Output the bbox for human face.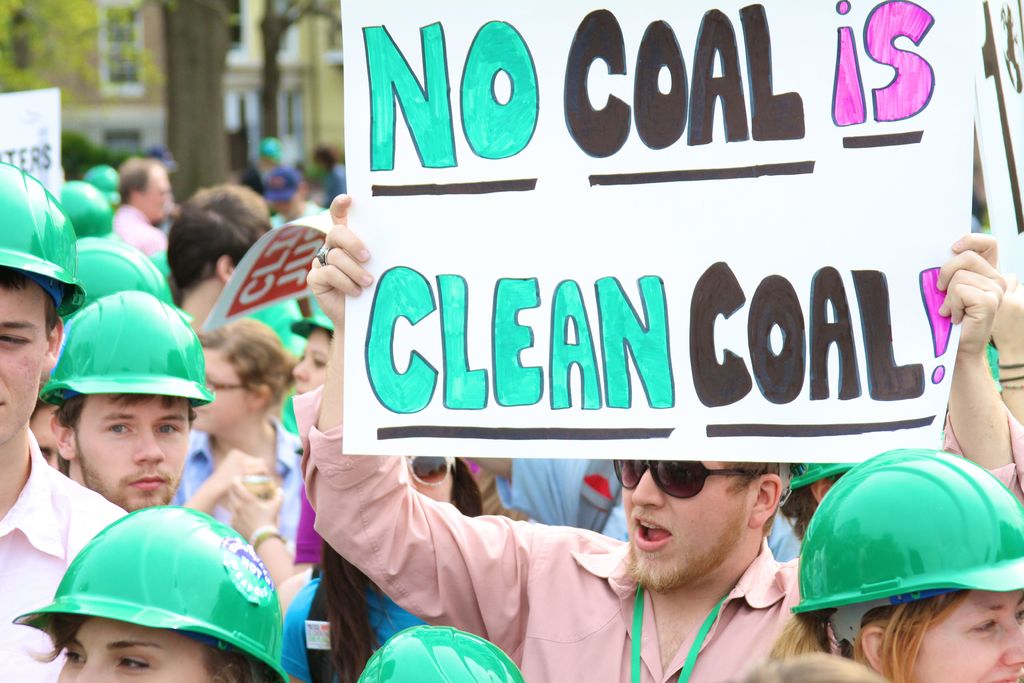
[293,327,333,400].
